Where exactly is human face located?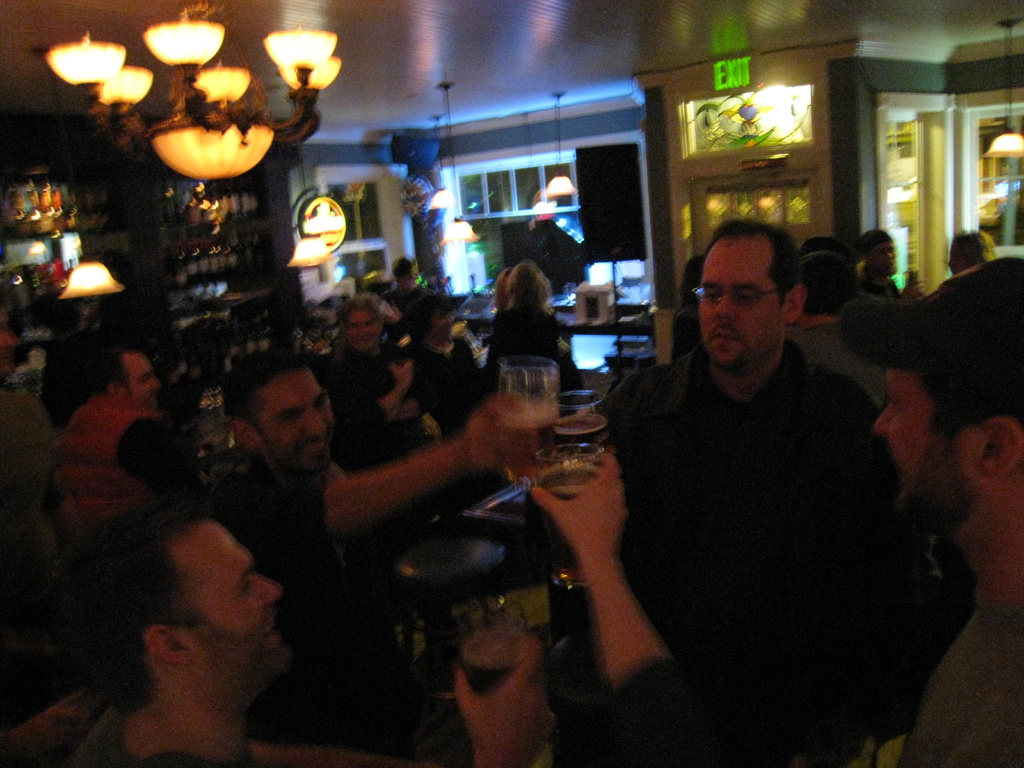
Its bounding box is {"left": 348, "top": 310, "right": 381, "bottom": 350}.
